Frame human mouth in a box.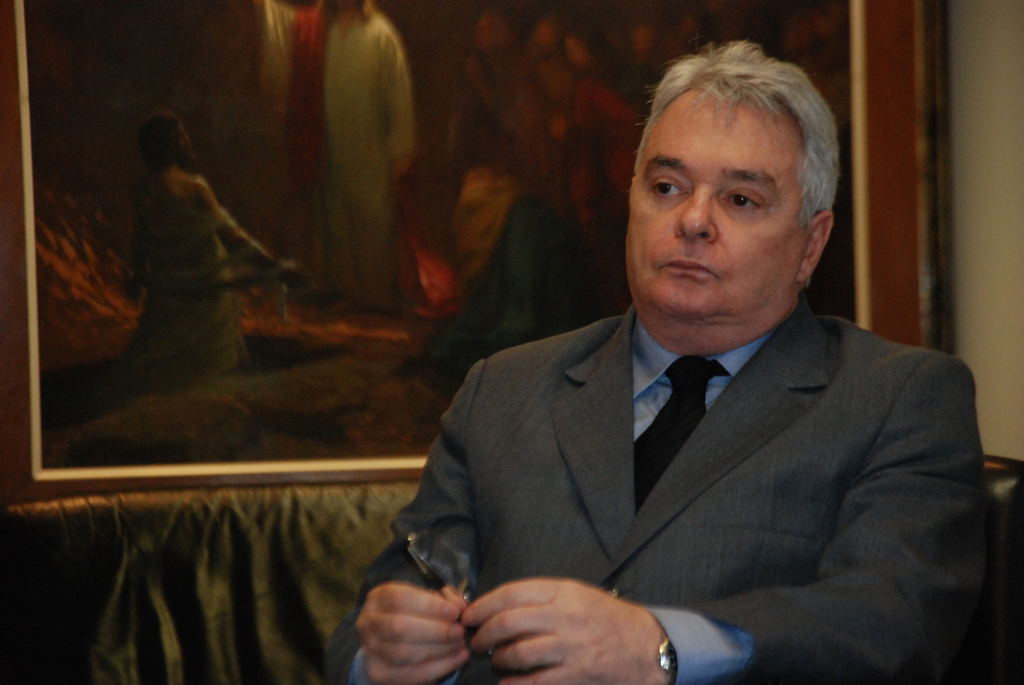
rect(664, 256, 718, 277).
